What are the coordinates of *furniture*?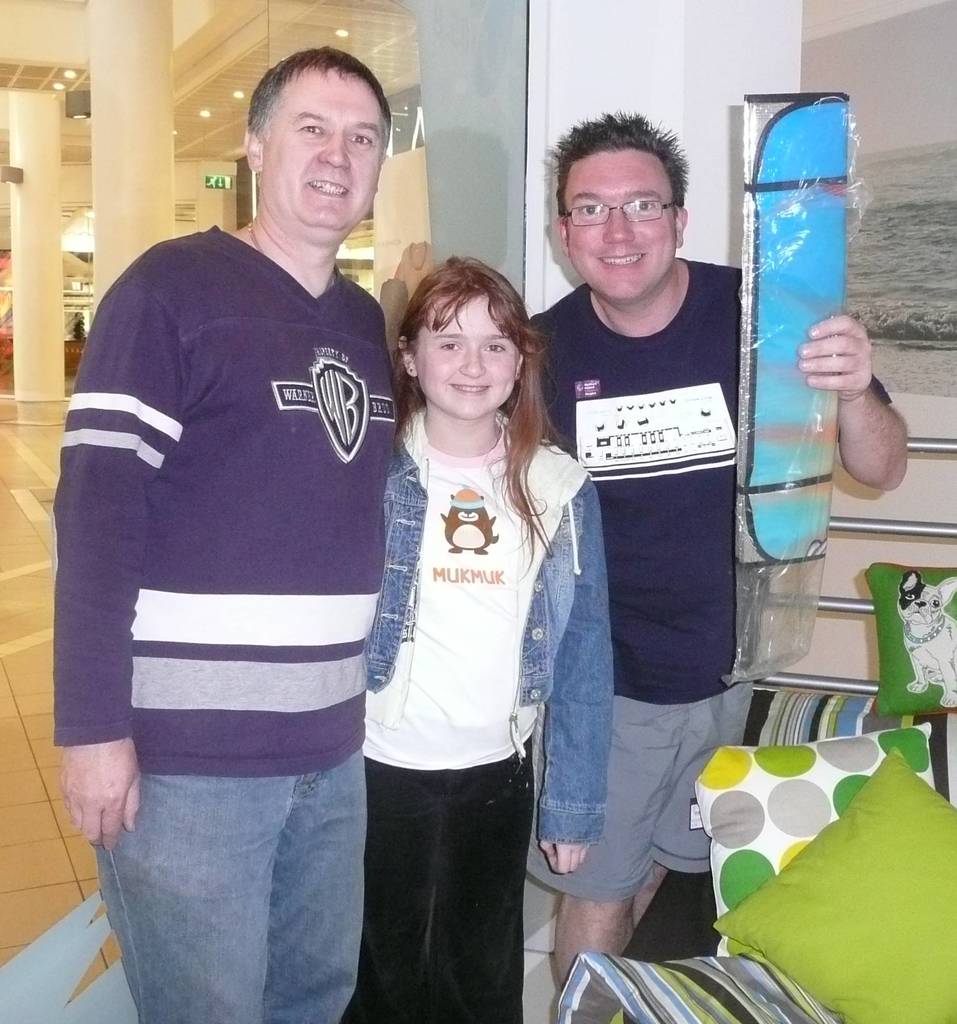
<region>552, 431, 956, 1023</region>.
